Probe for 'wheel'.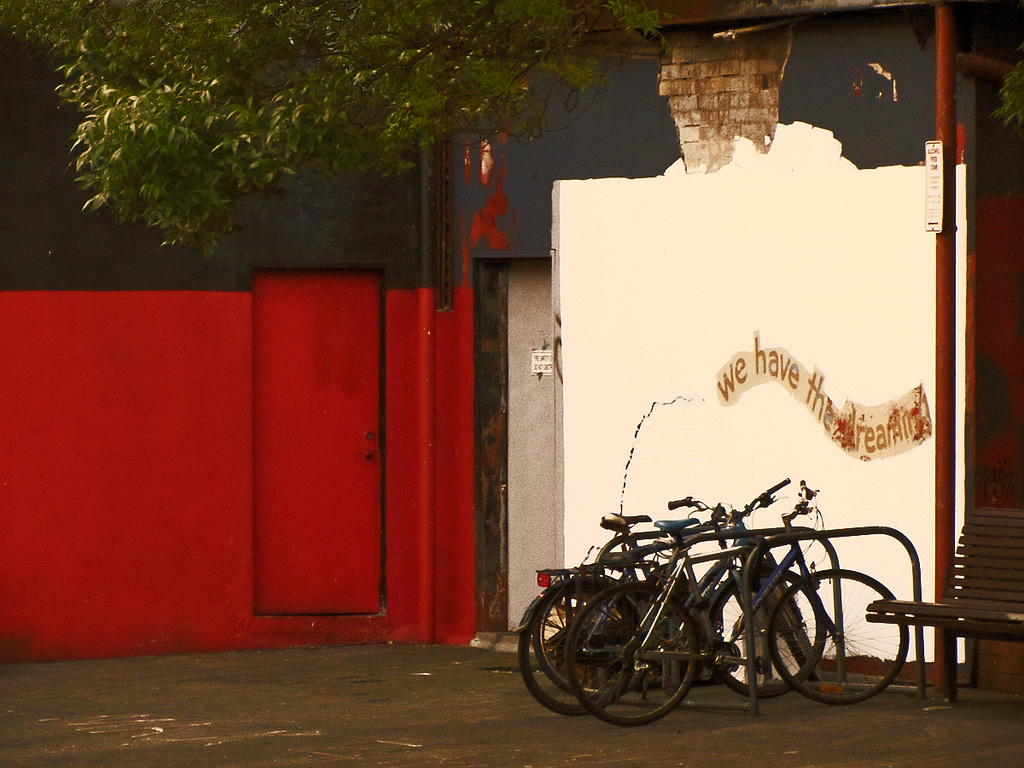
Probe result: region(512, 585, 639, 707).
